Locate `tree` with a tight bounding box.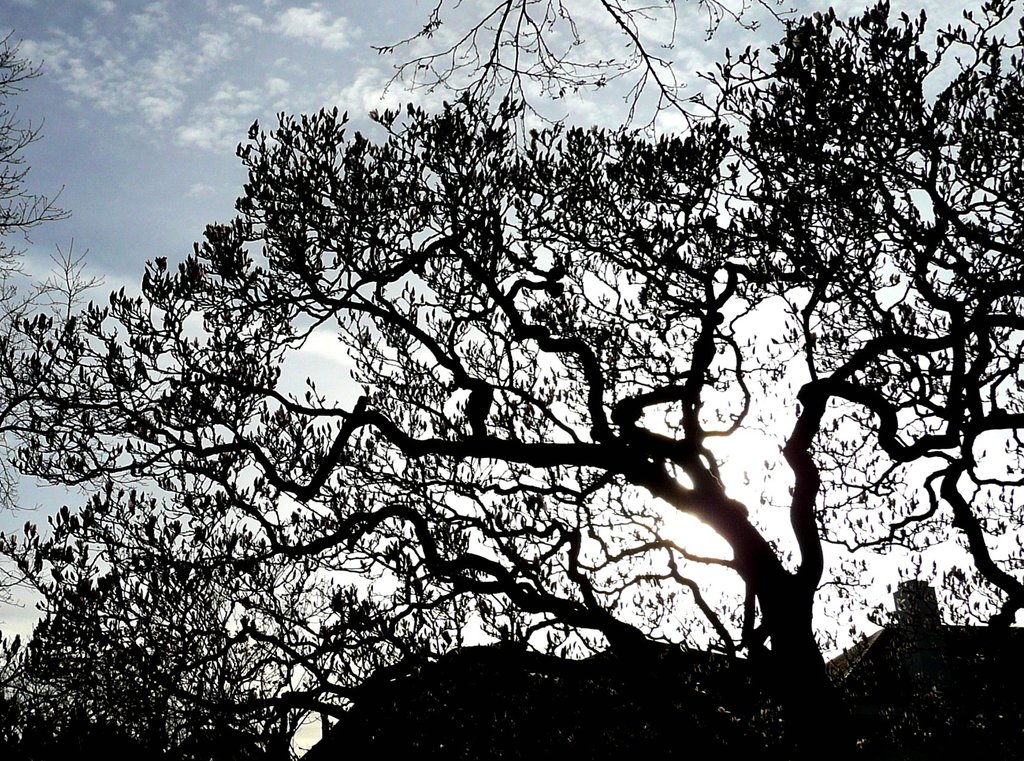
x1=0 y1=0 x2=1023 y2=760.
